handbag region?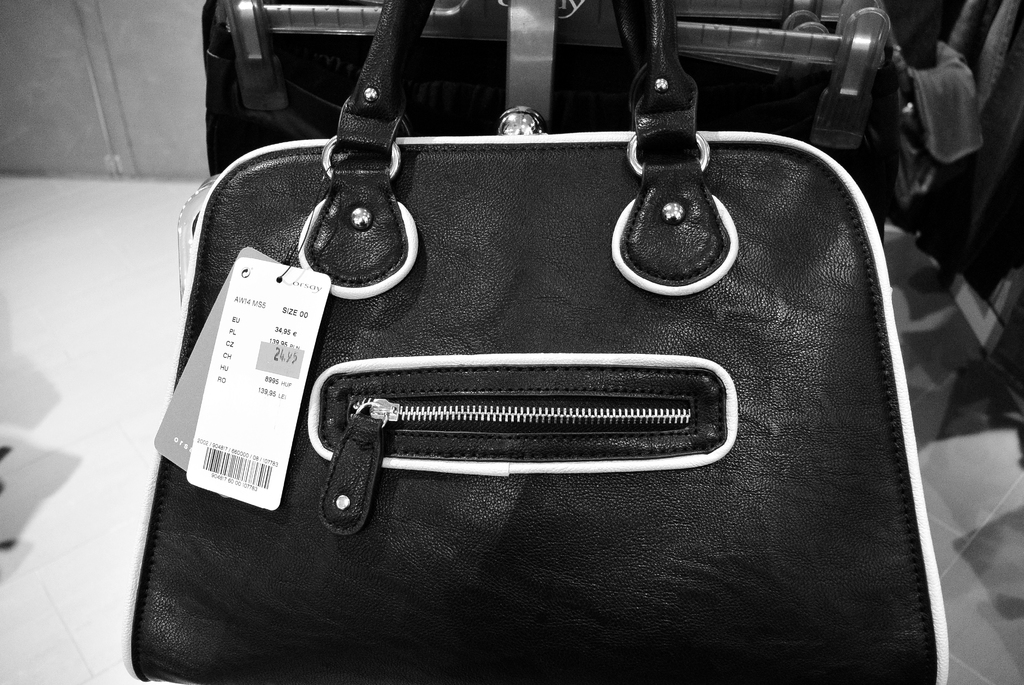
locate(124, 0, 954, 684)
